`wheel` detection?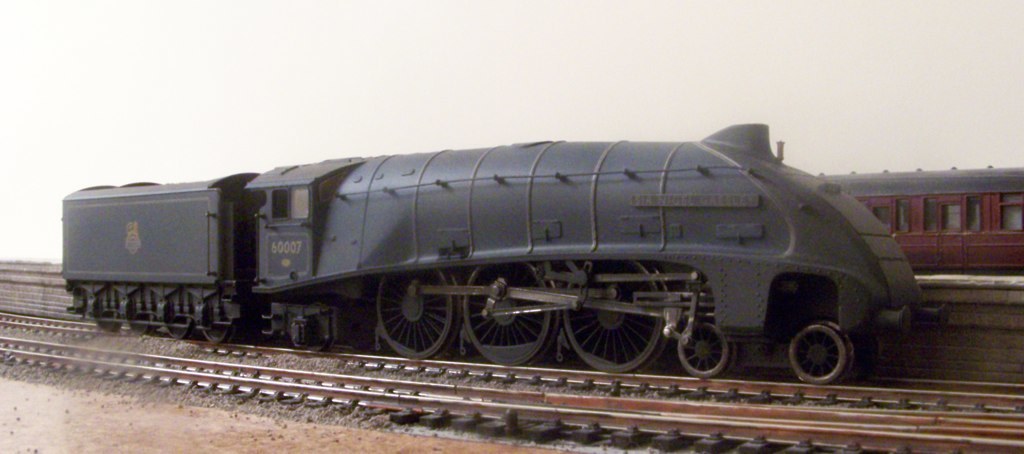
bbox=[675, 320, 728, 378]
